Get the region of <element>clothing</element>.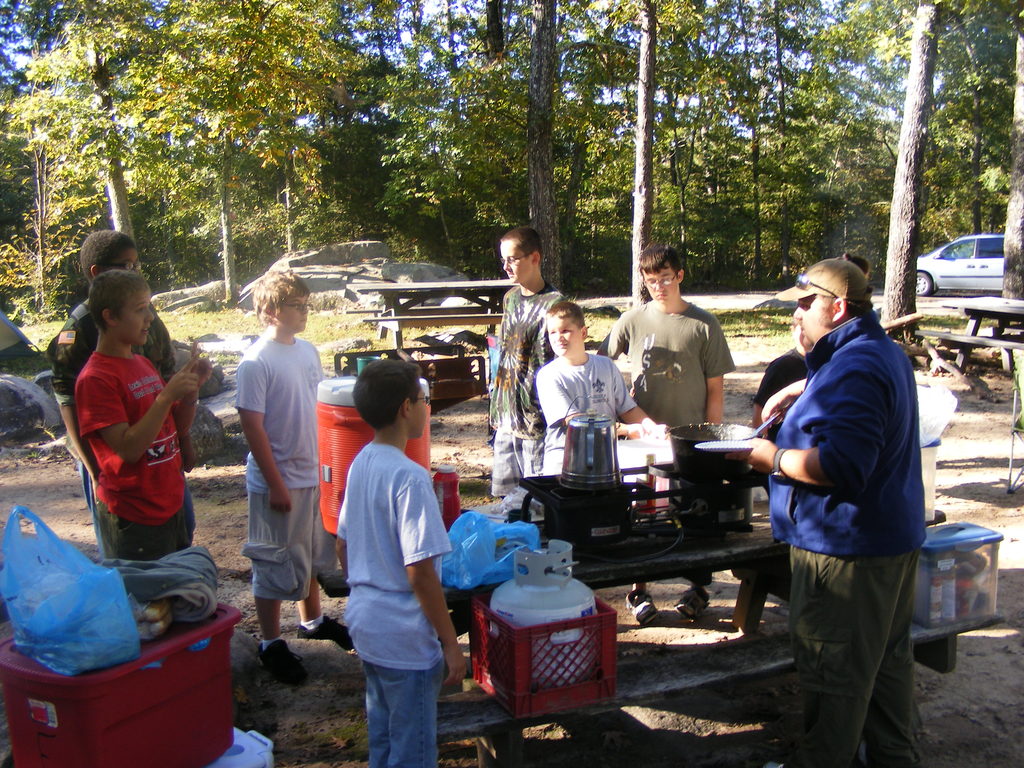
<region>536, 355, 637, 479</region>.
